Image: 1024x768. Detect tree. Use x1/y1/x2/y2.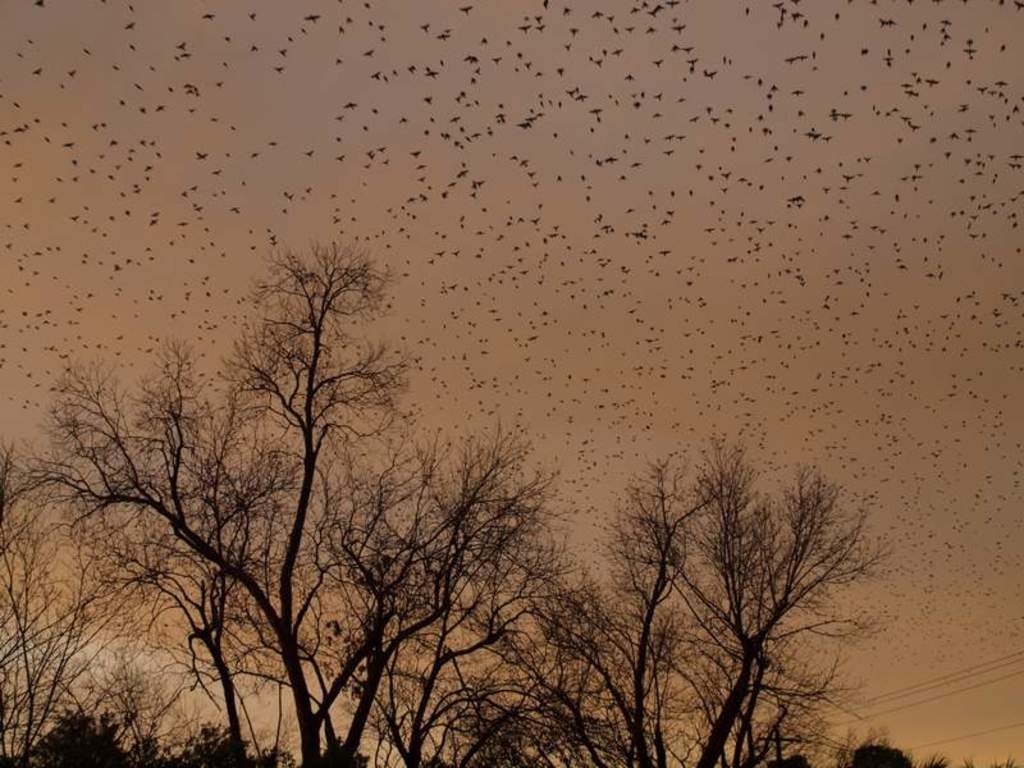
78/643/170/767.
